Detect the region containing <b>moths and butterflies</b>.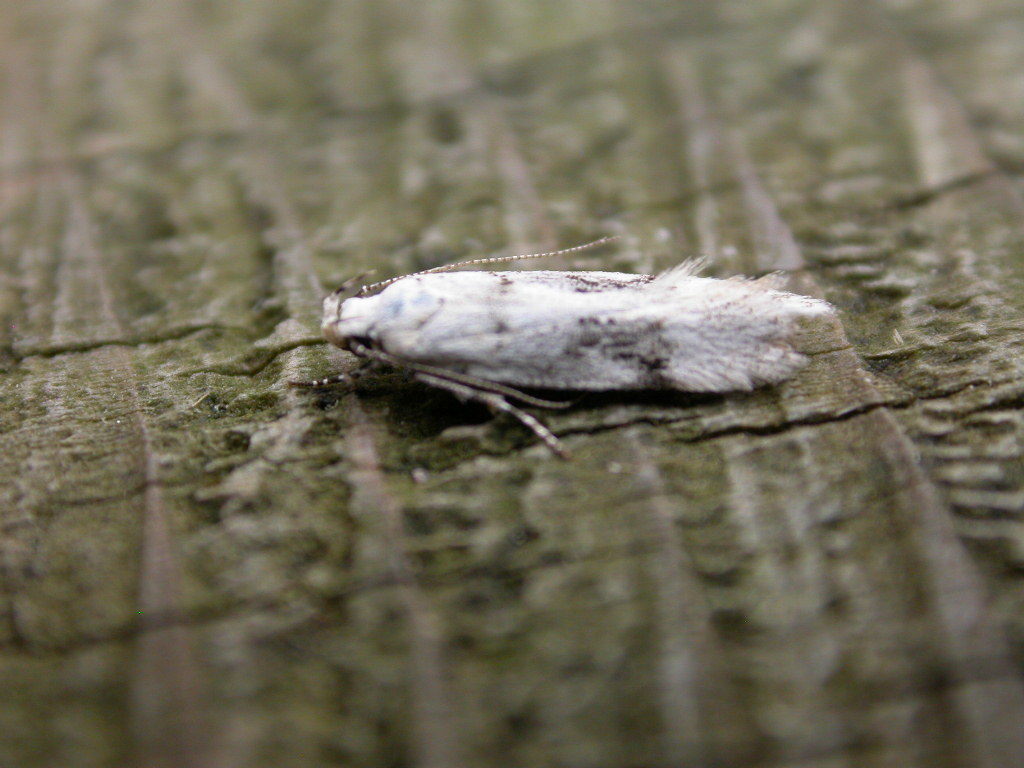
(280, 235, 837, 461).
